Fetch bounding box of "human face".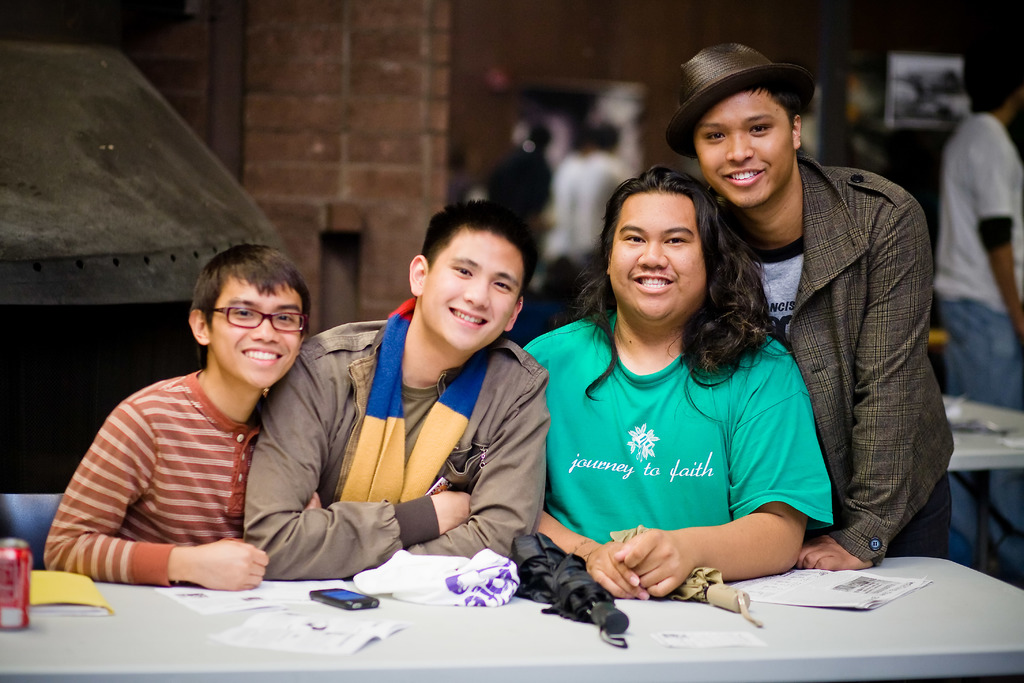
Bbox: rect(691, 94, 792, 206).
